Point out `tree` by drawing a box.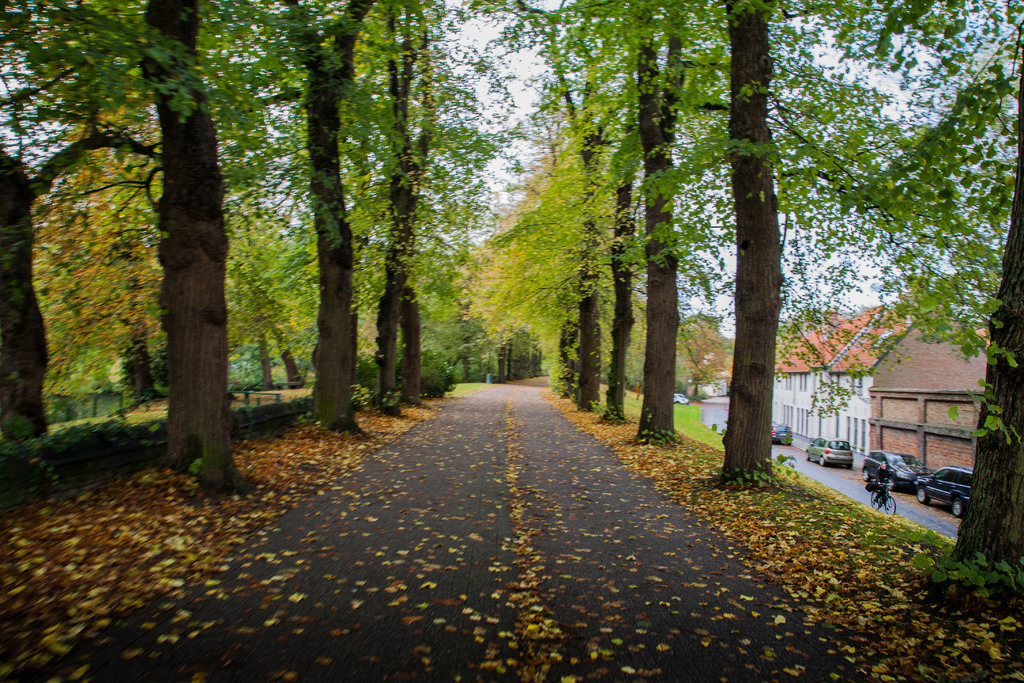
0,0,252,488.
